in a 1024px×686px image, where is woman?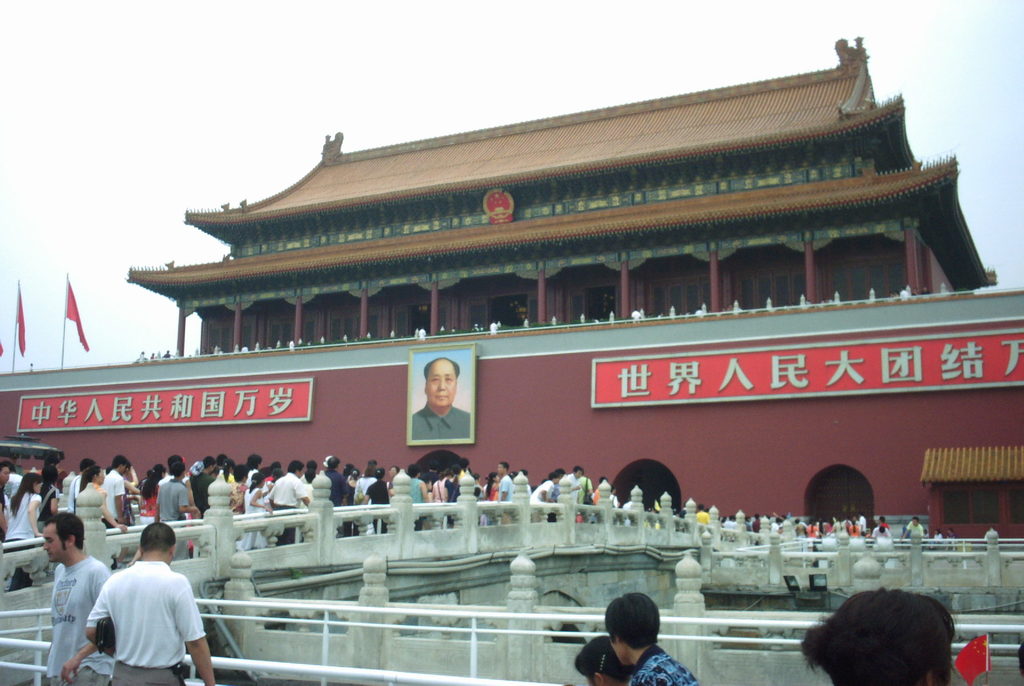
box(341, 465, 358, 486).
